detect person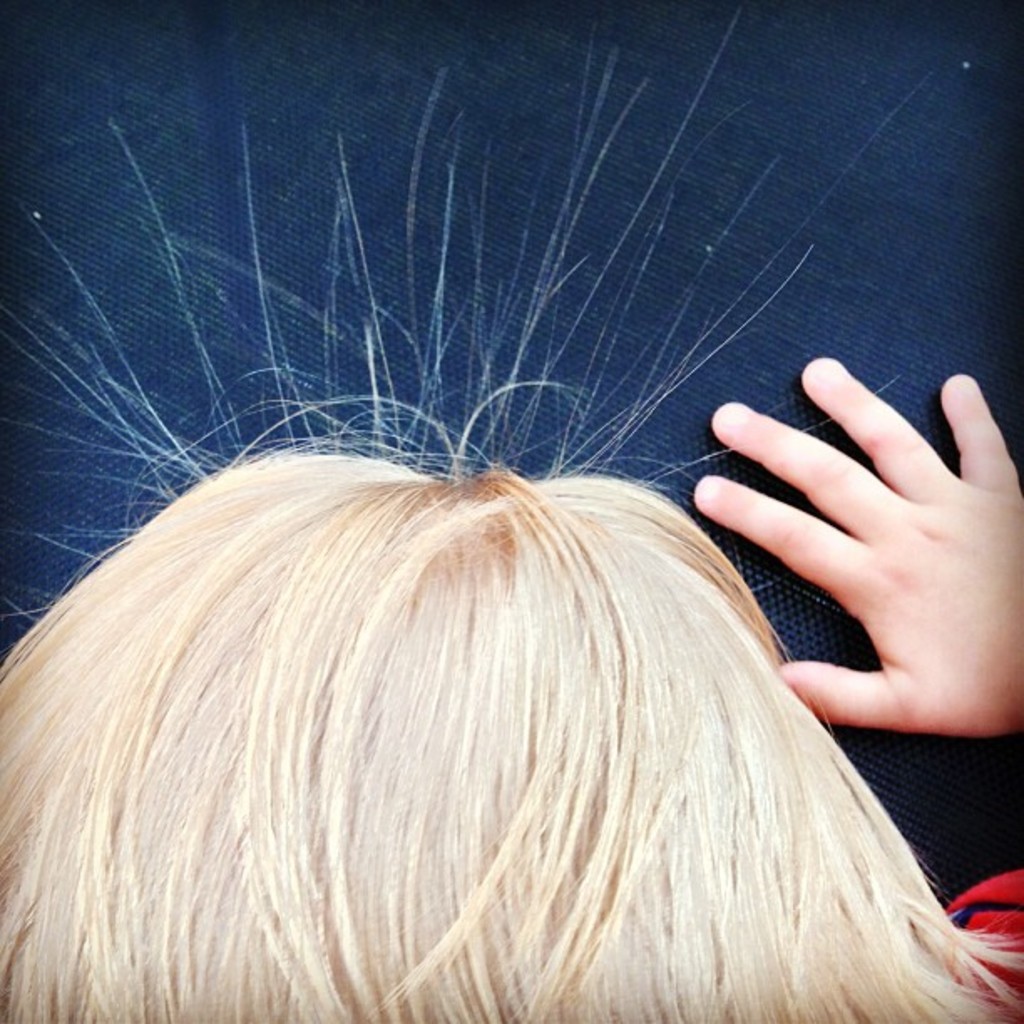
left=8, top=104, right=1023, bottom=1023
